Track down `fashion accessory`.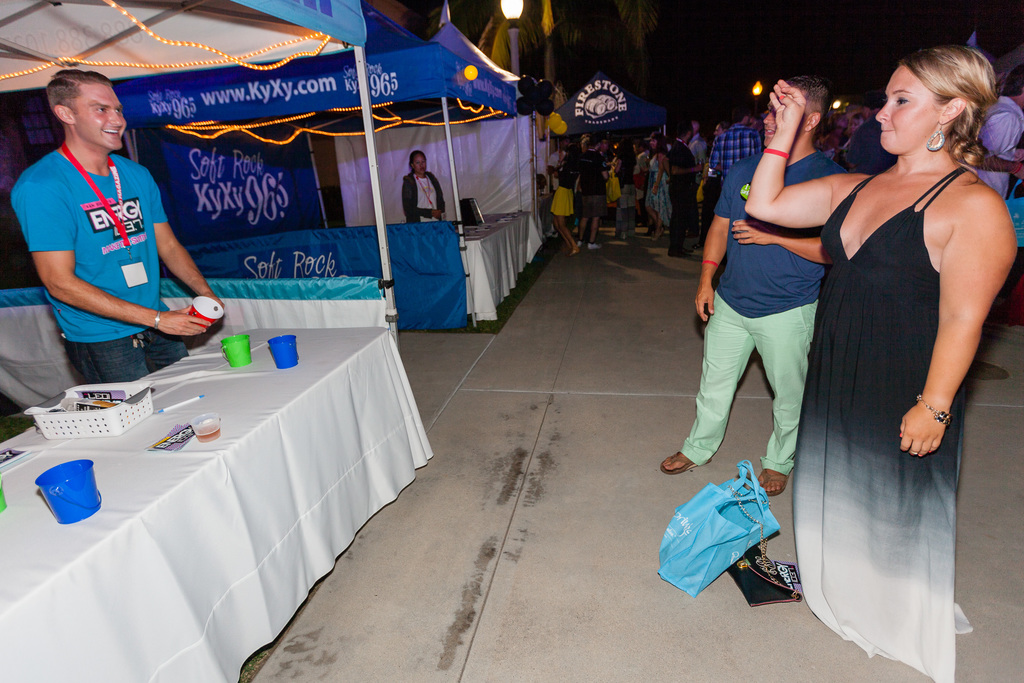
Tracked to region(156, 310, 160, 330).
